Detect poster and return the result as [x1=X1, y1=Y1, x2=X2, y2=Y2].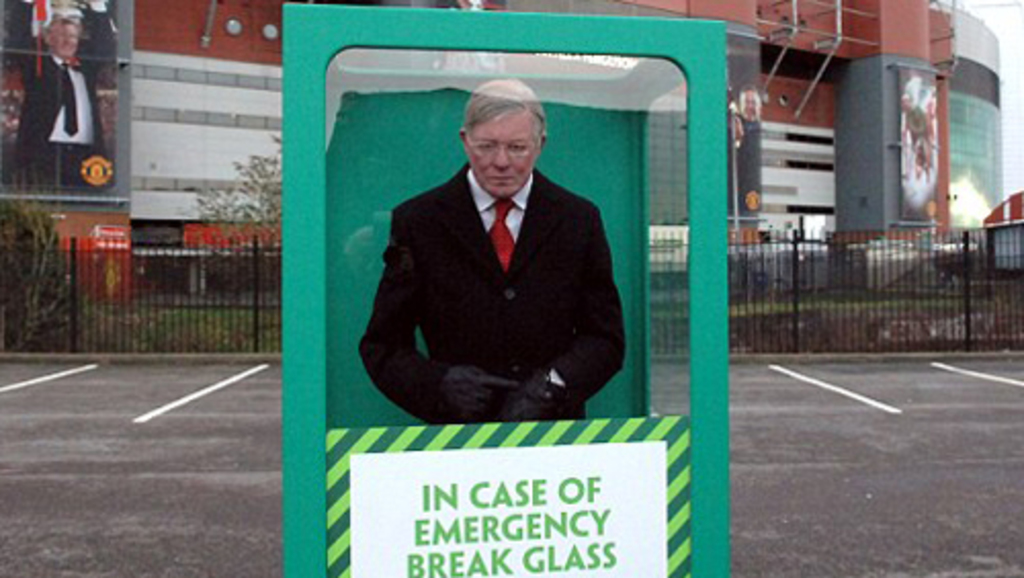
[x1=725, y1=29, x2=760, y2=225].
